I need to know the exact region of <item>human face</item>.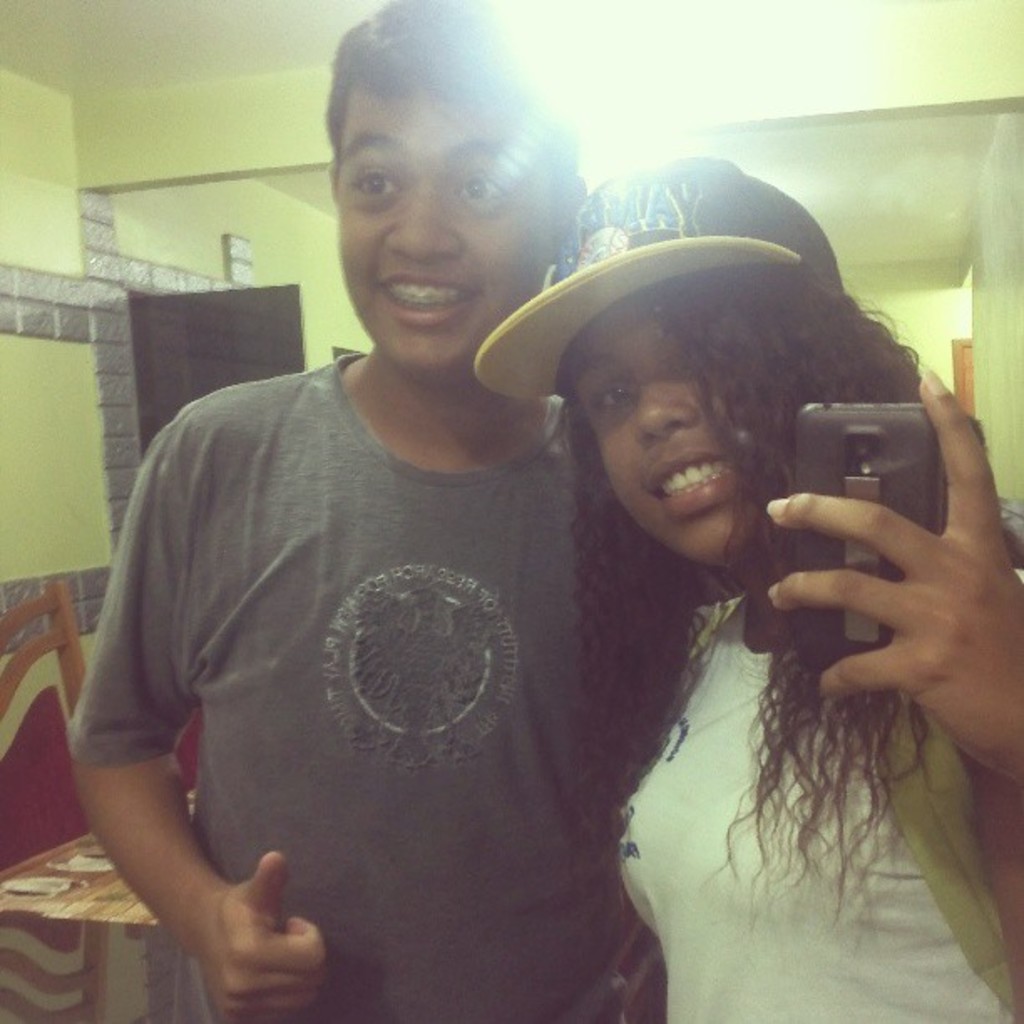
Region: [331, 74, 559, 383].
